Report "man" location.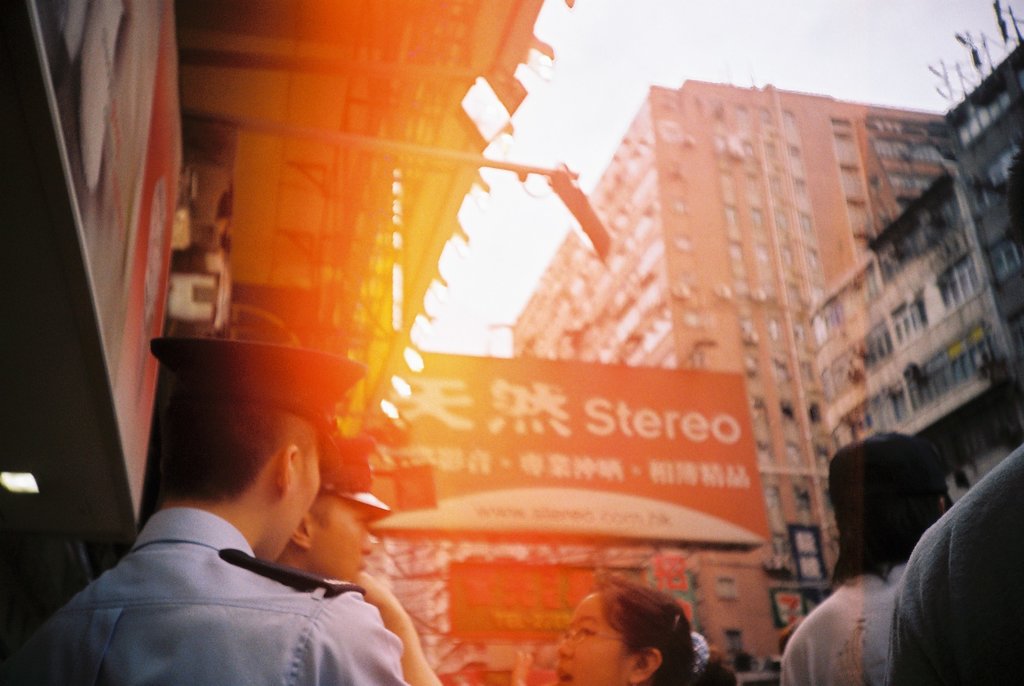
Report: <bbox>279, 436, 390, 582</bbox>.
